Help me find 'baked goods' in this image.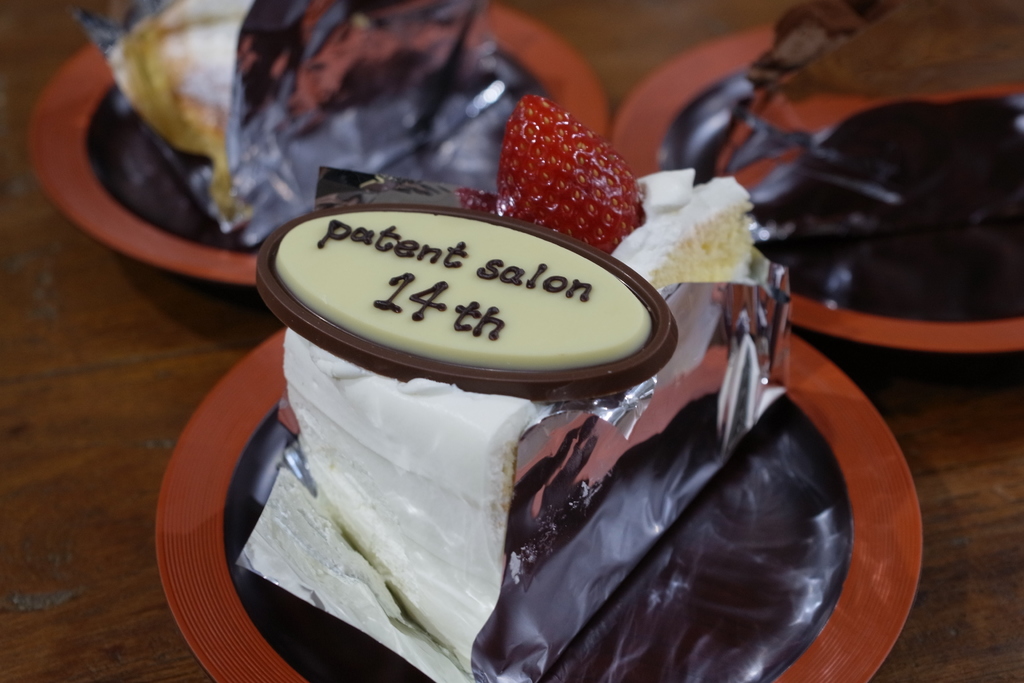
Found it: x1=106 y1=0 x2=244 y2=181.
